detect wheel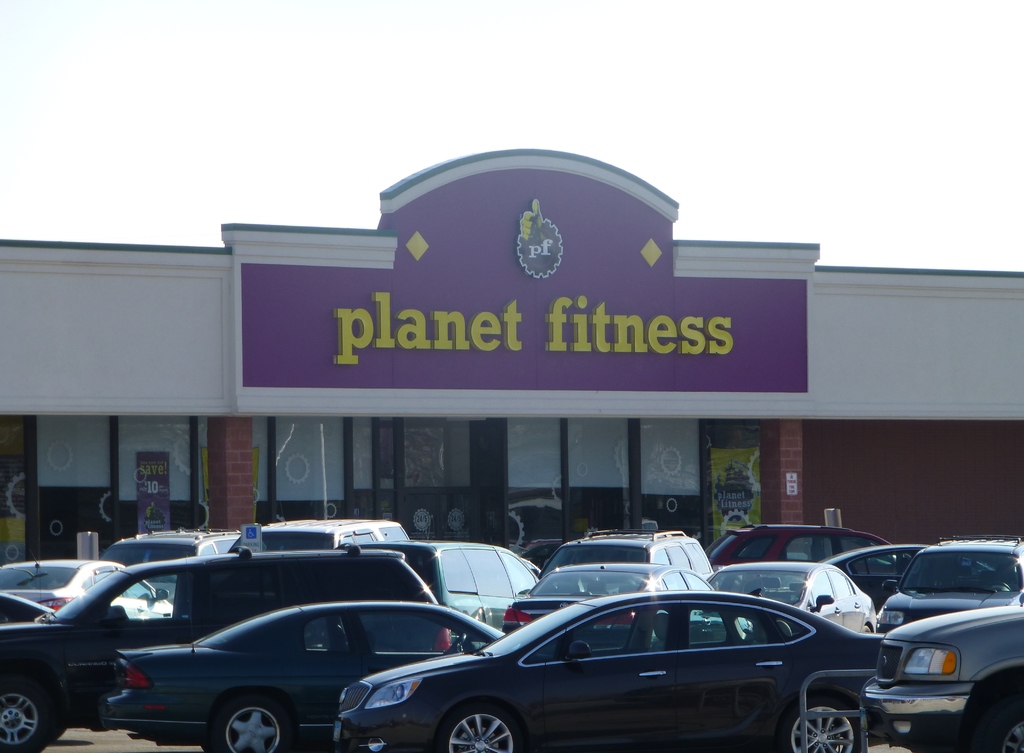
988,582,1011,588
